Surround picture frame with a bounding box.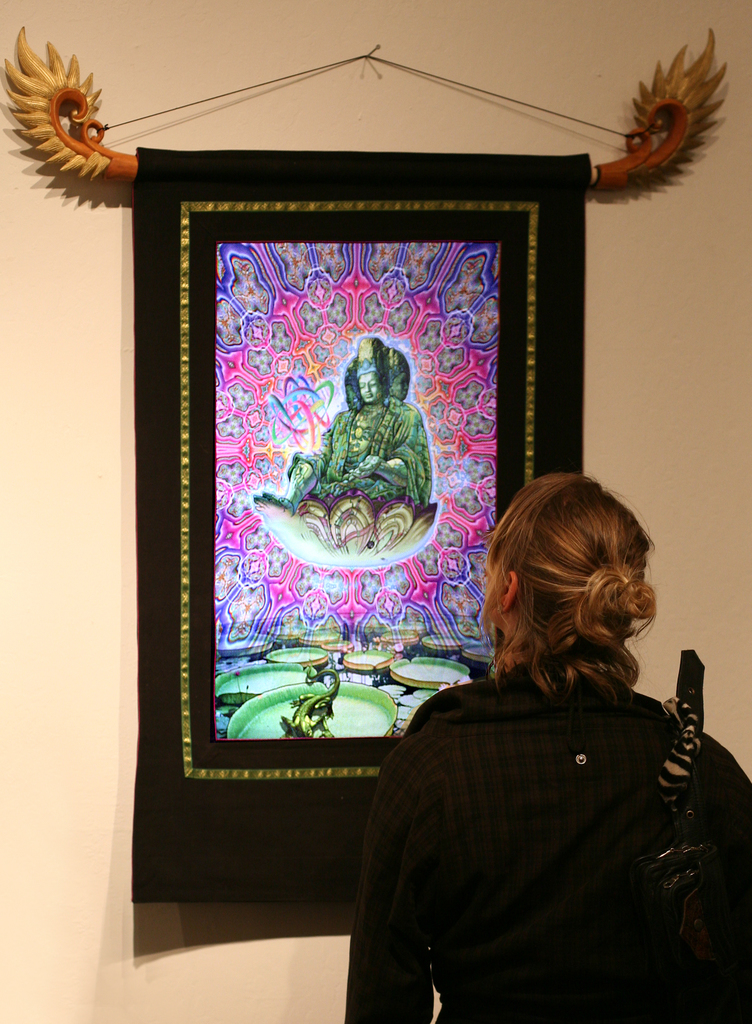
l=155, t=138, r=556, b=794.
